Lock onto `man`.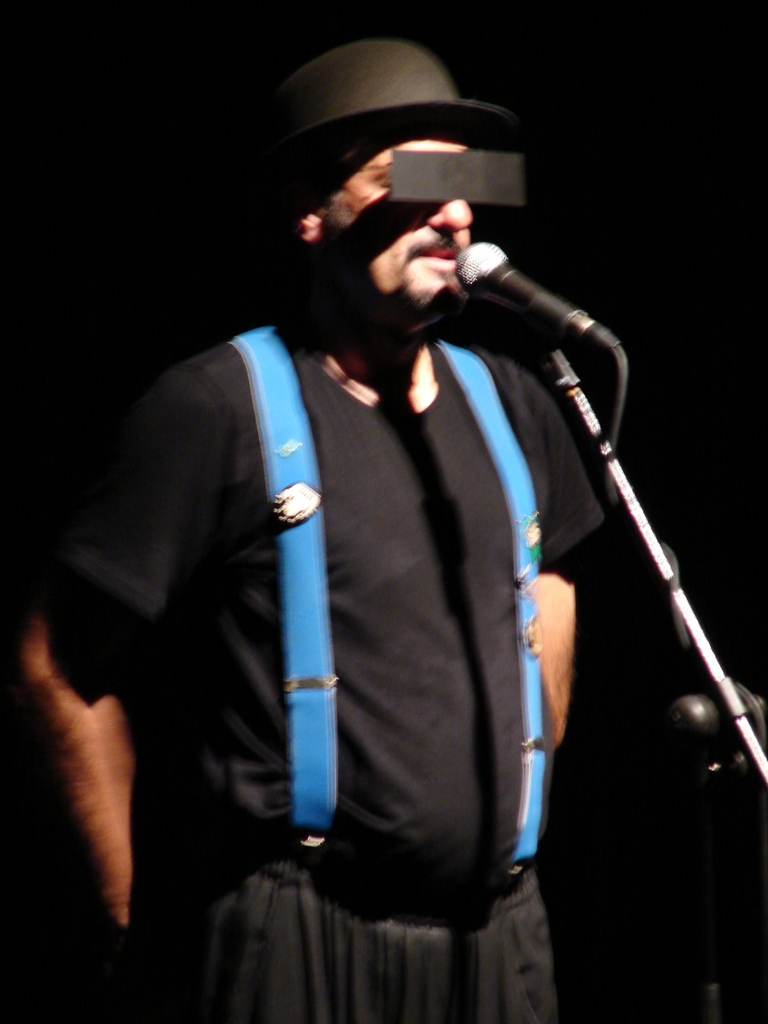
Locked: crop(8, 27, 600, 1023).
